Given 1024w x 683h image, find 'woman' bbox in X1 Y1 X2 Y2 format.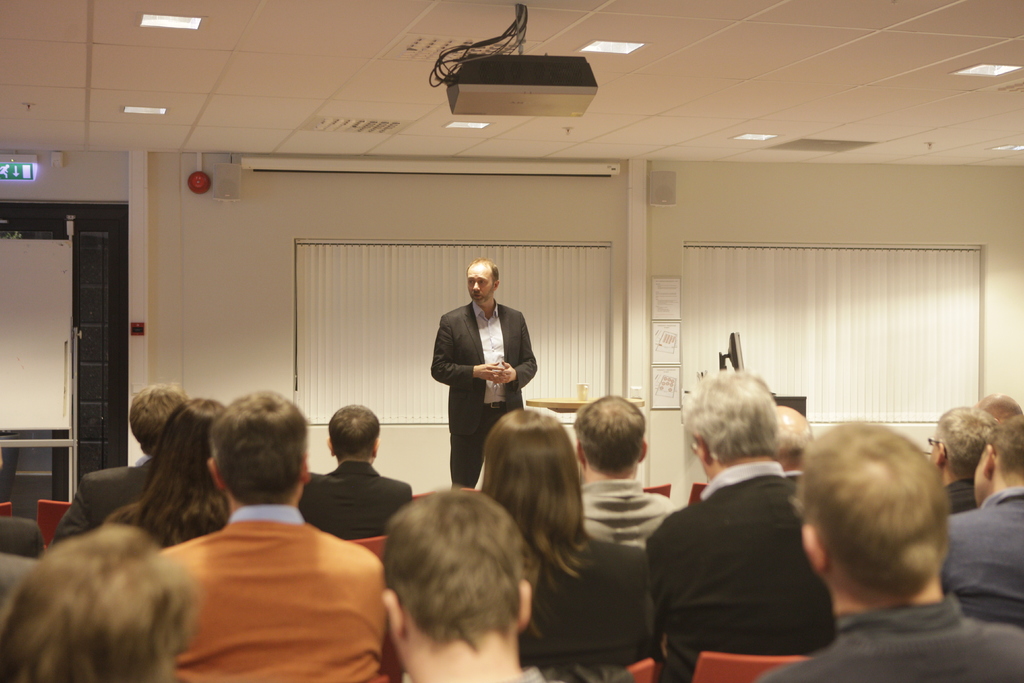
467 411 651 659.
